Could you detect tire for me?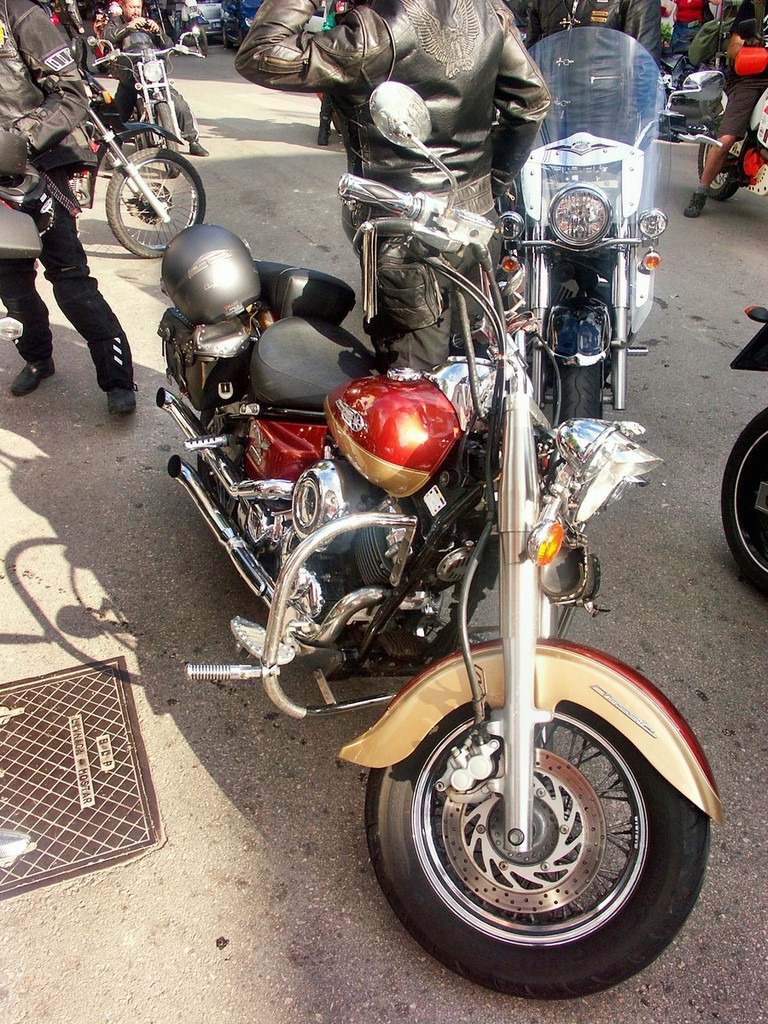
Detection result: (left=719, top=404, right=767, bottom=590).
